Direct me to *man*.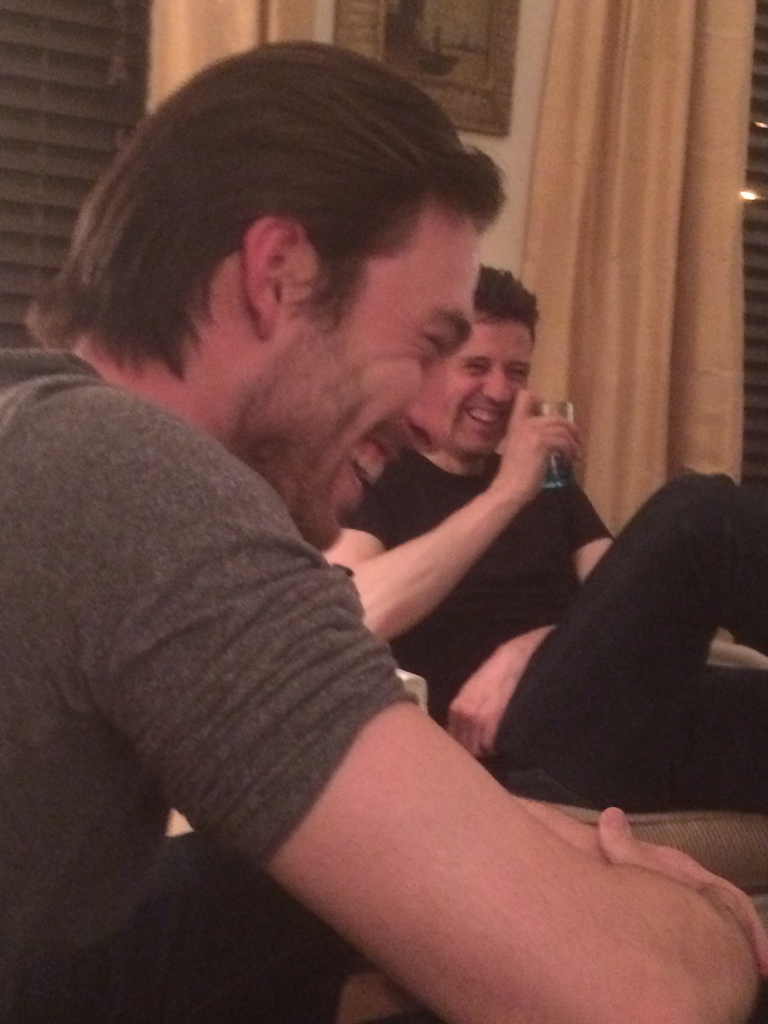
Direction: (0,68,682,970).
